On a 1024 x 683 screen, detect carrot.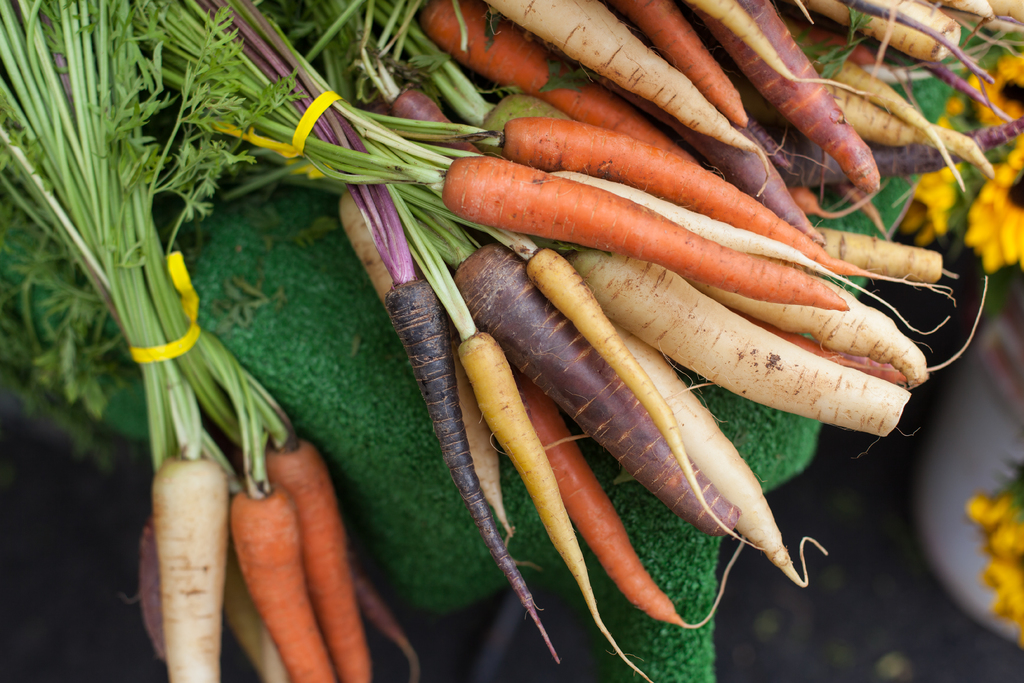
pyautogui.locateOnScreen(419, 0, 701, 164).
